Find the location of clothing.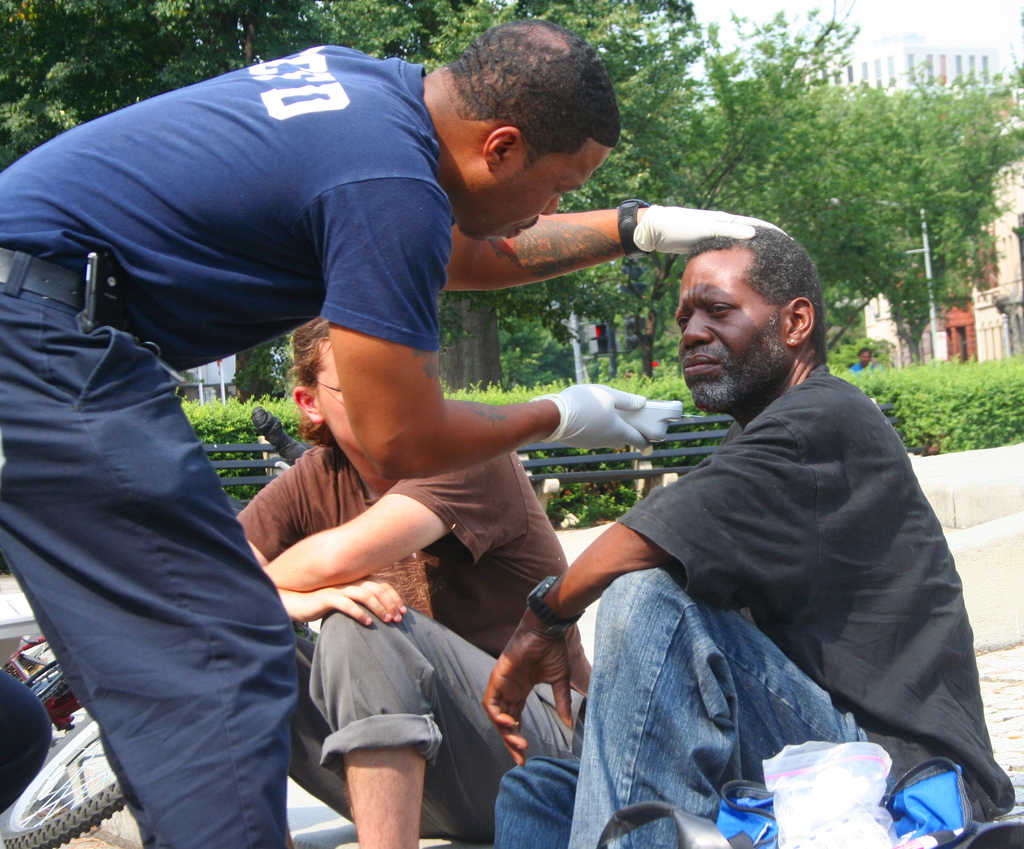
Location: <bbox>0, 668, 54, 815</bbox>.
